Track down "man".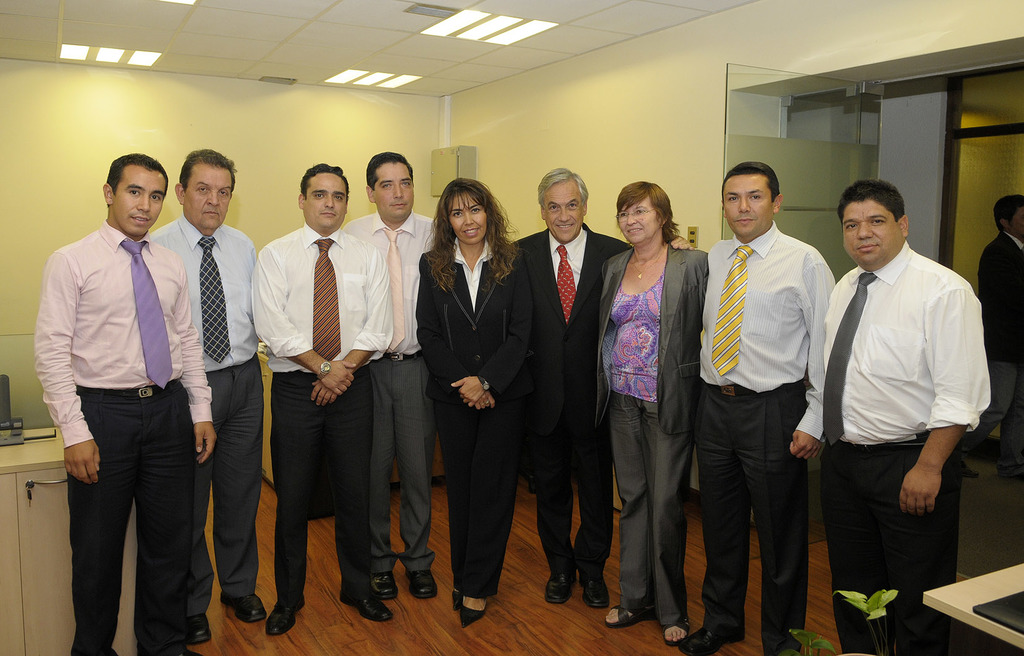
Tracked to [x1=144, y1=147, x2=266, y2=642].
